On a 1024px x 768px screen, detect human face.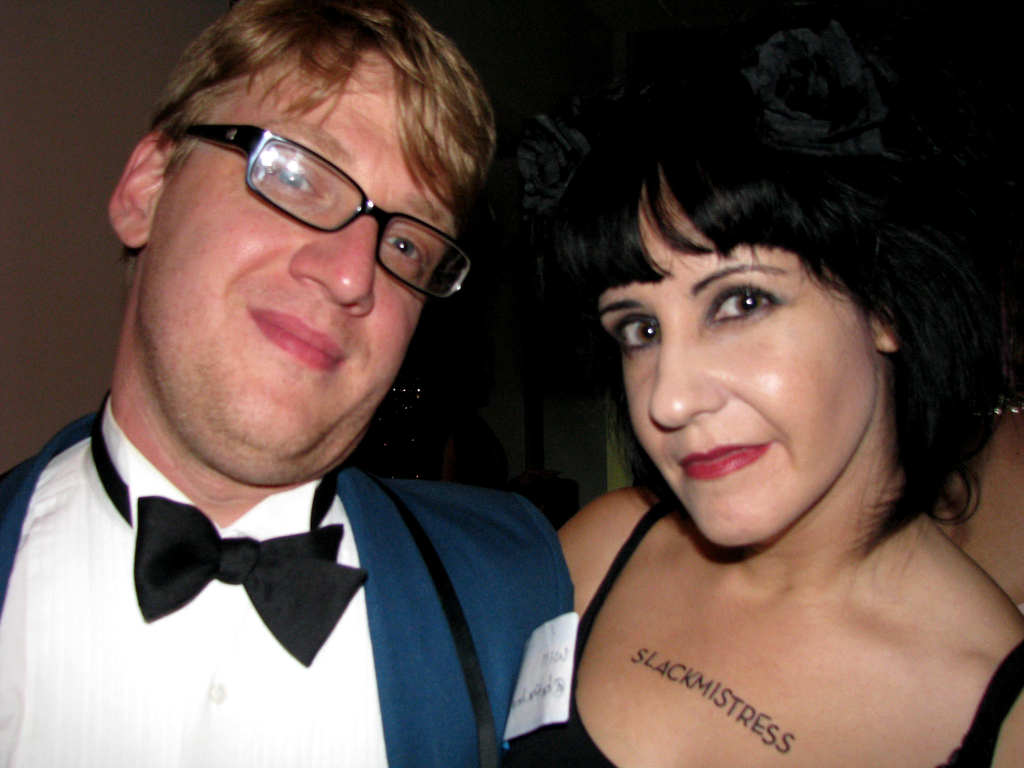
rect(596, 161, 876, 552).
